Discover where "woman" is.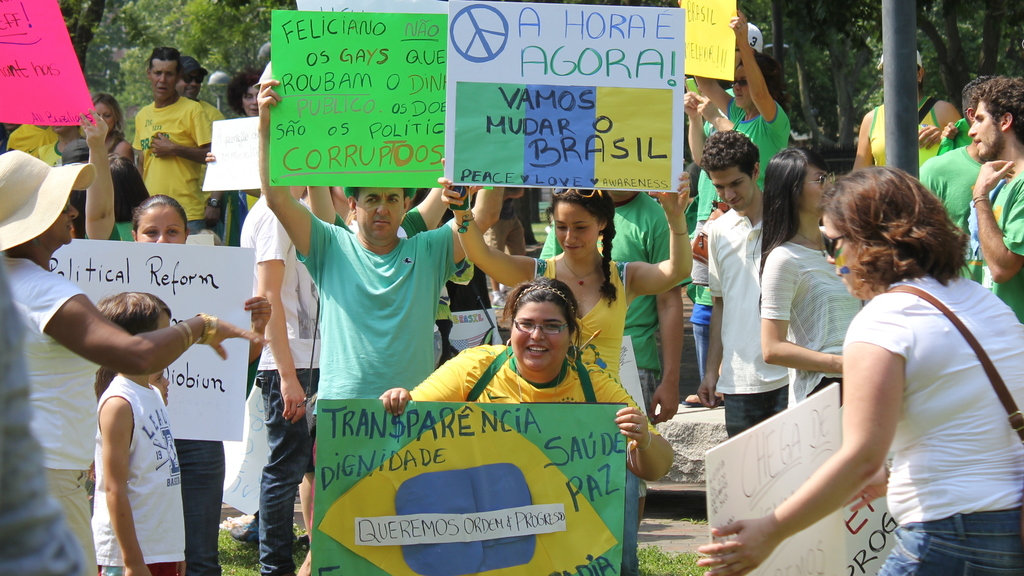
Discovered at x1=434, y1=156, x2=693, y2=374.
